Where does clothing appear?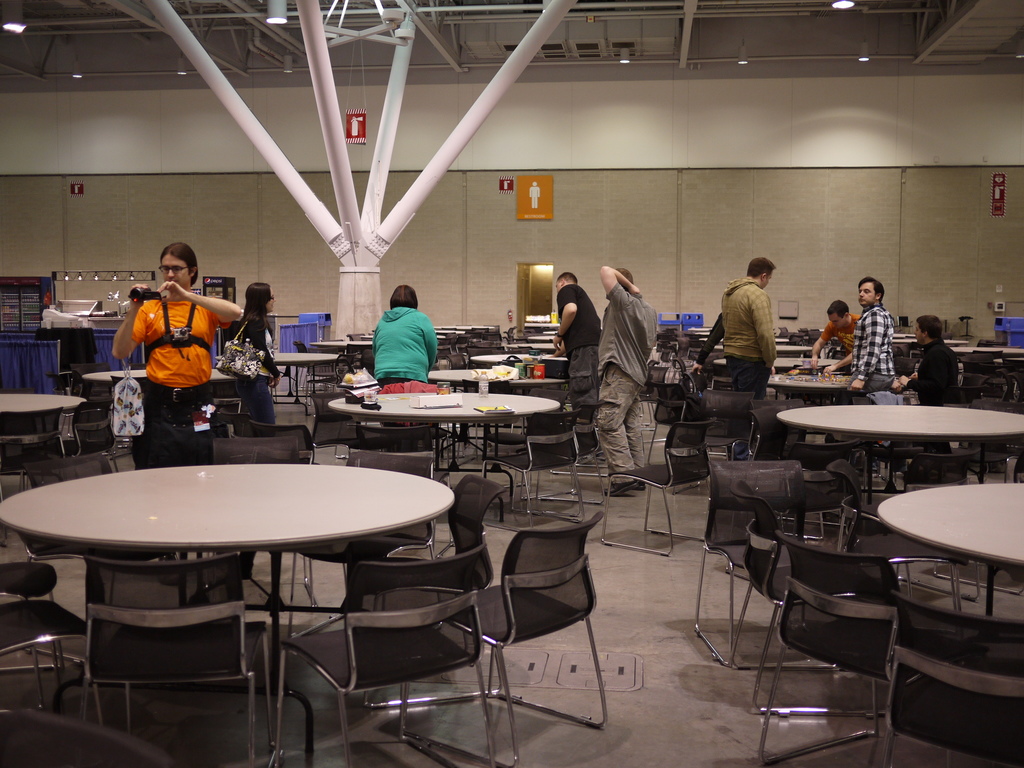
Appears at rect(130, 294, 220, 419).
